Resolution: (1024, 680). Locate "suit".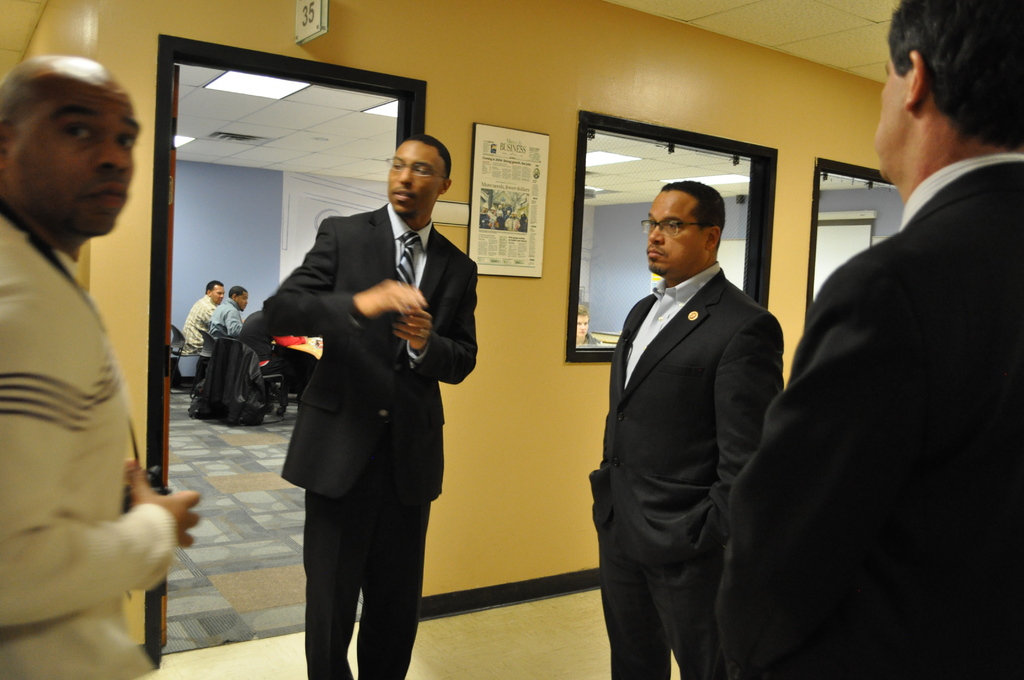
box=[588, 267, 785, 679].
